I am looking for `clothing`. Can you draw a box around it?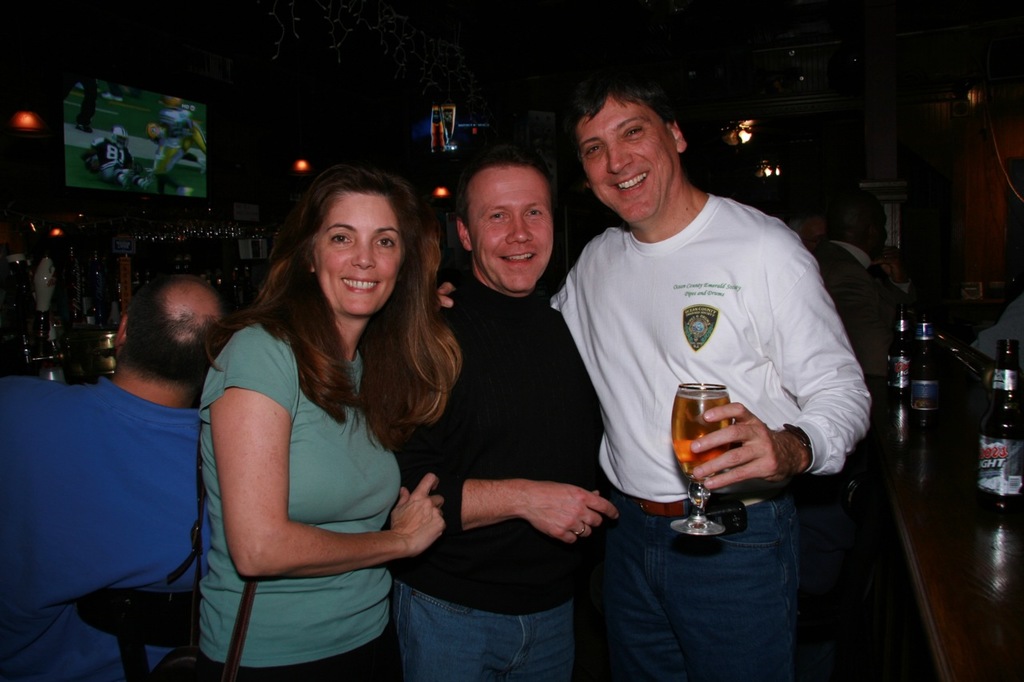
Sure, the bounding box is bbox(546, 186, 882, 681).
